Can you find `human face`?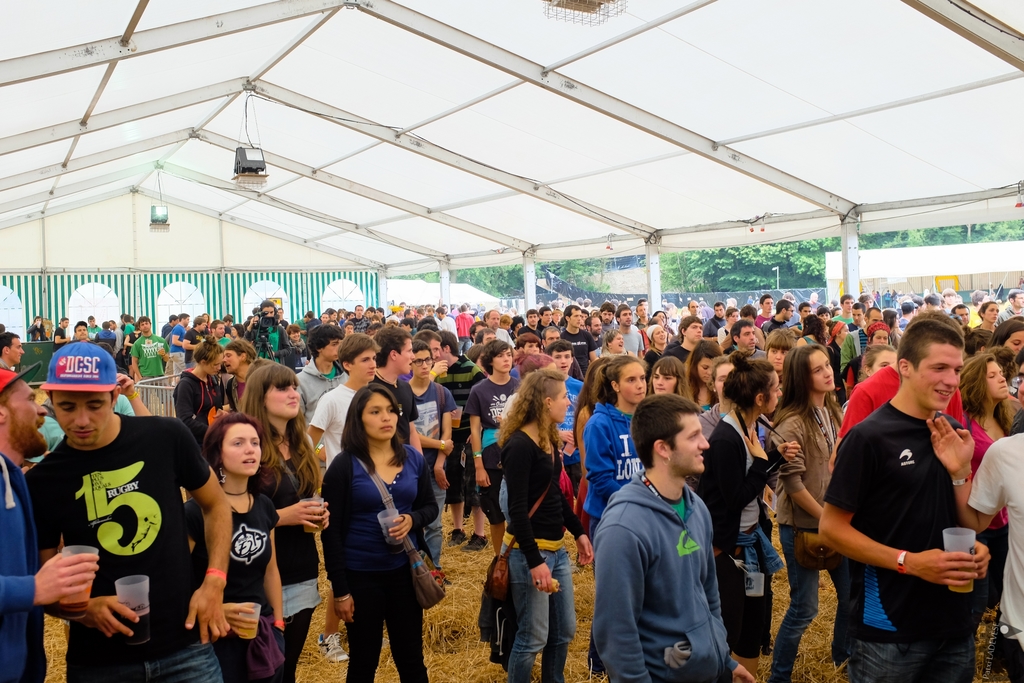
Yes, bounding box: 426 335 438 366.
